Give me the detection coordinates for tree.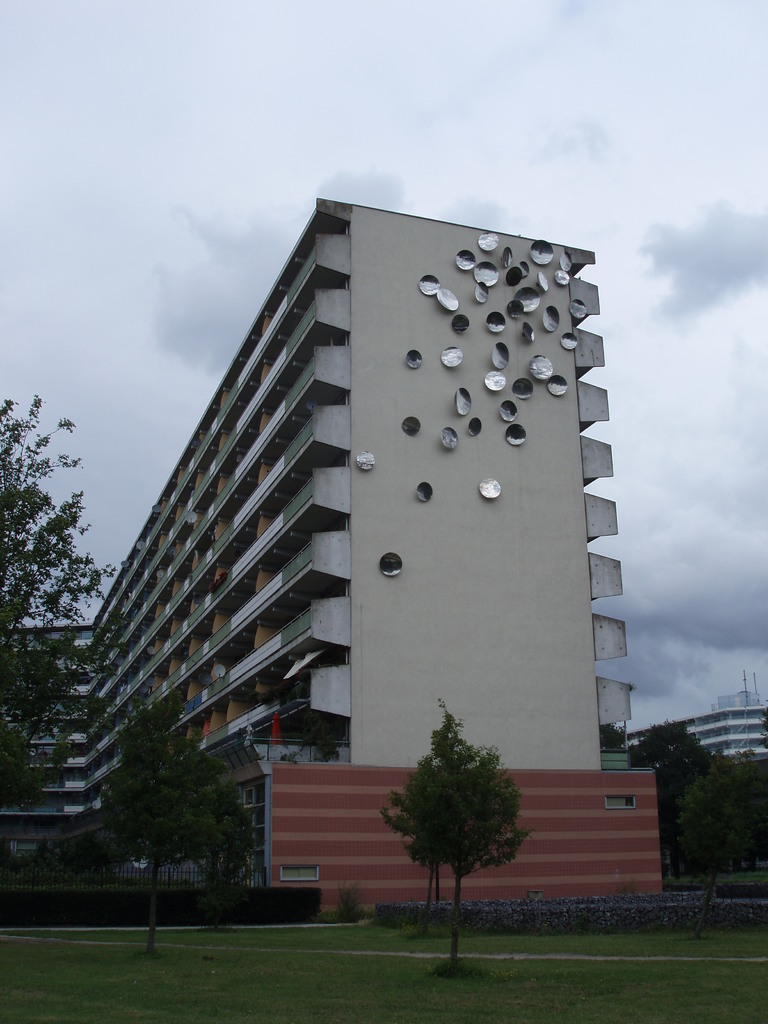
376/699/537/973.
